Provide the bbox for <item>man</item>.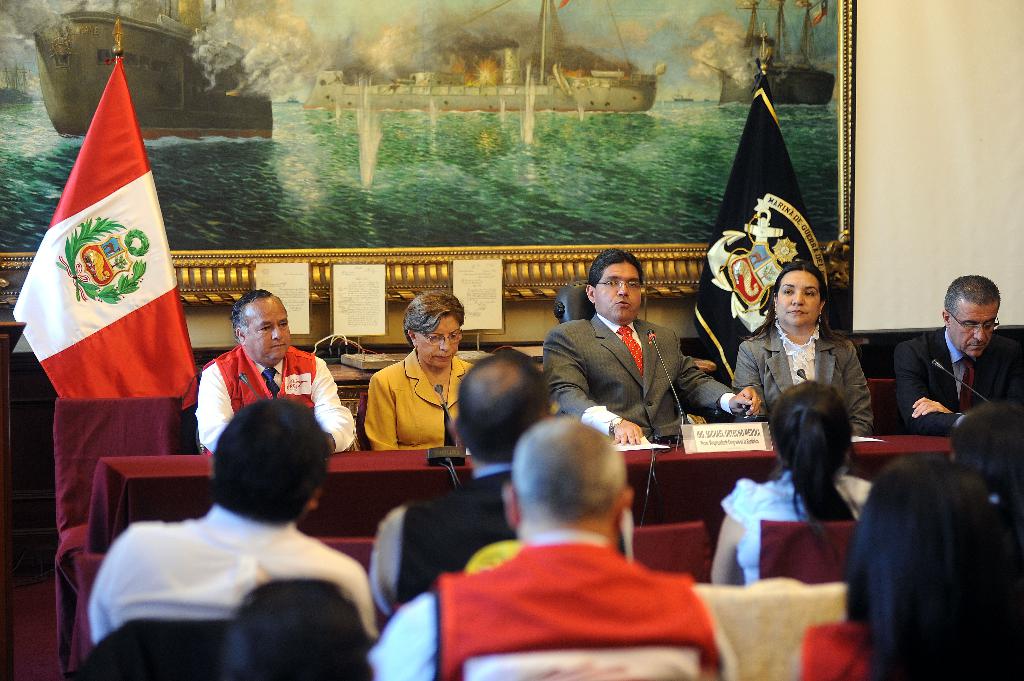
box=[364, 339, 644, 629].
